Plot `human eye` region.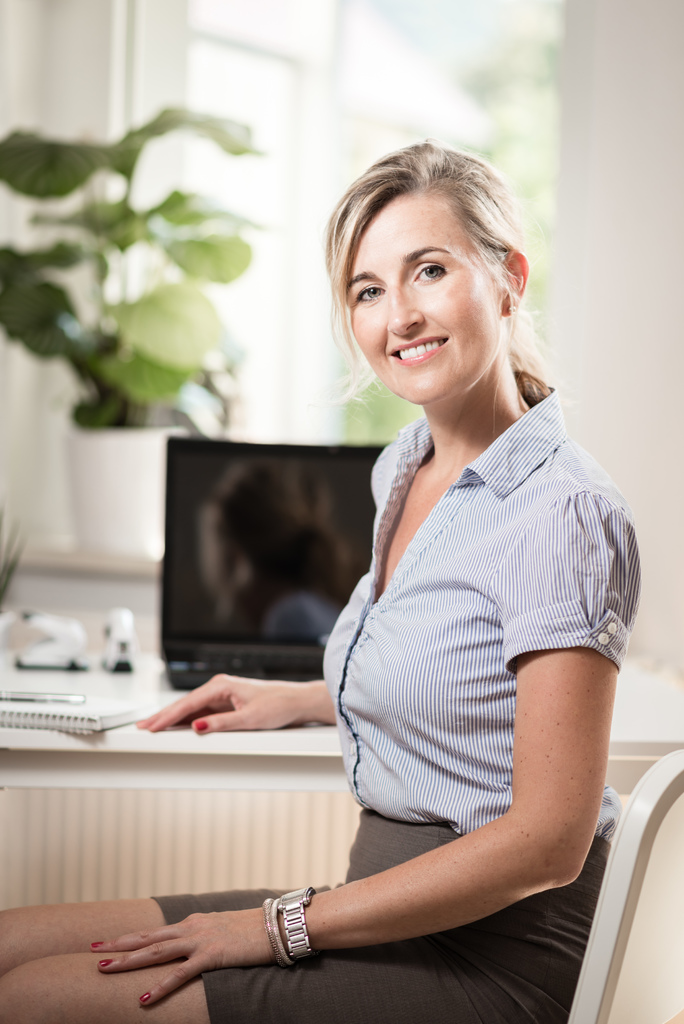
Plotted at <bbox>398, 253, 453, 287</bbox>.
